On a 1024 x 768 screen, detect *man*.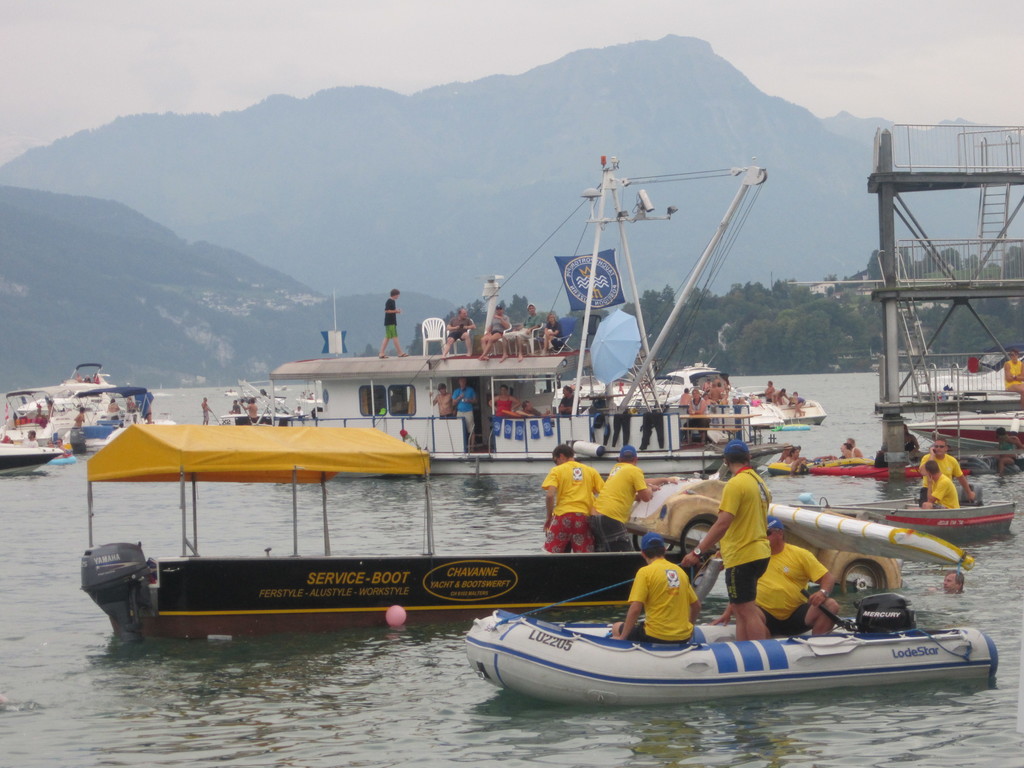
(x1=477, y1=302, x2=512, y2=359).
